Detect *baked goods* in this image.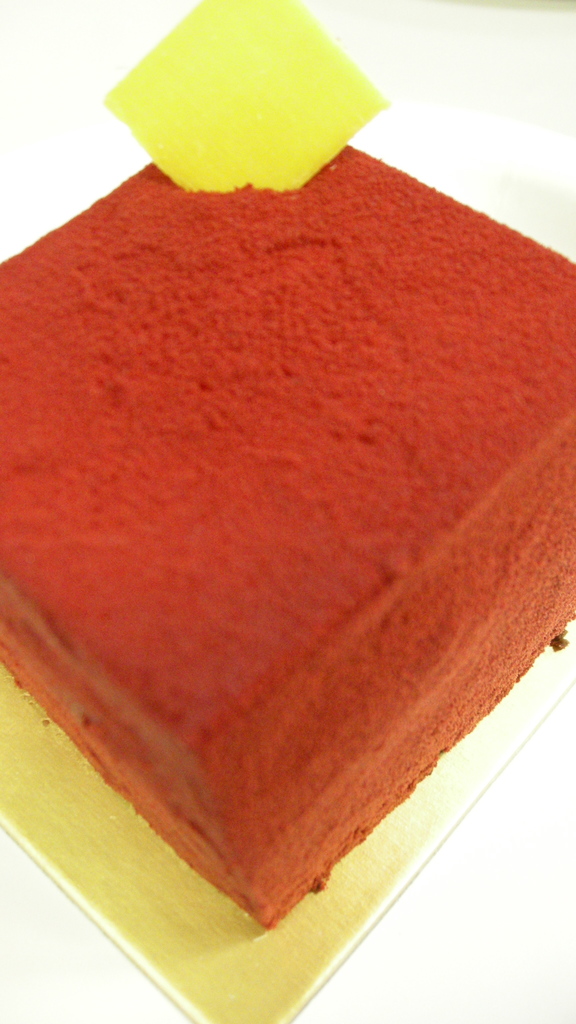
Detection: pyautogui.locateOnScreen(0, 124, 575, 921).
